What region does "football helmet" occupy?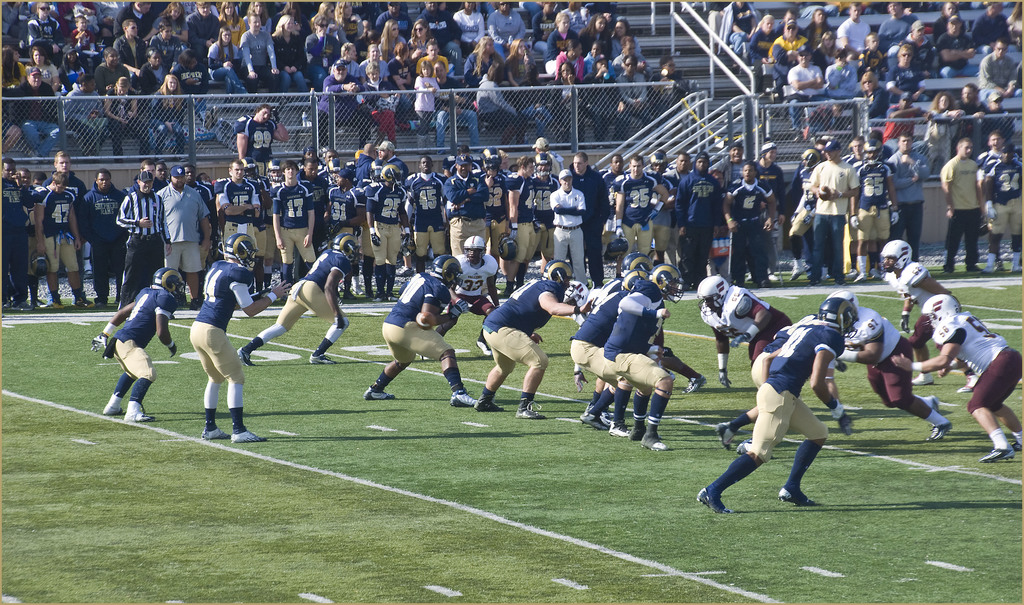
244 158 257 181.
